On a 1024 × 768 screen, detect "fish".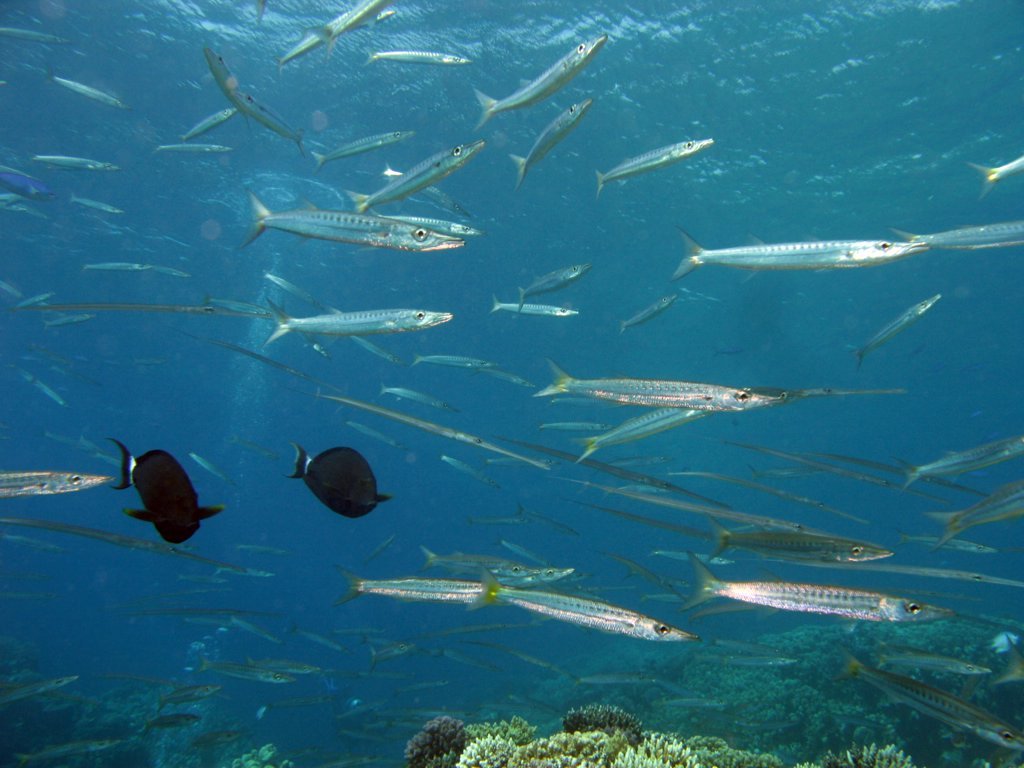
{"left": 591, "top": 138, "right": 710, "bottom": 197}.
